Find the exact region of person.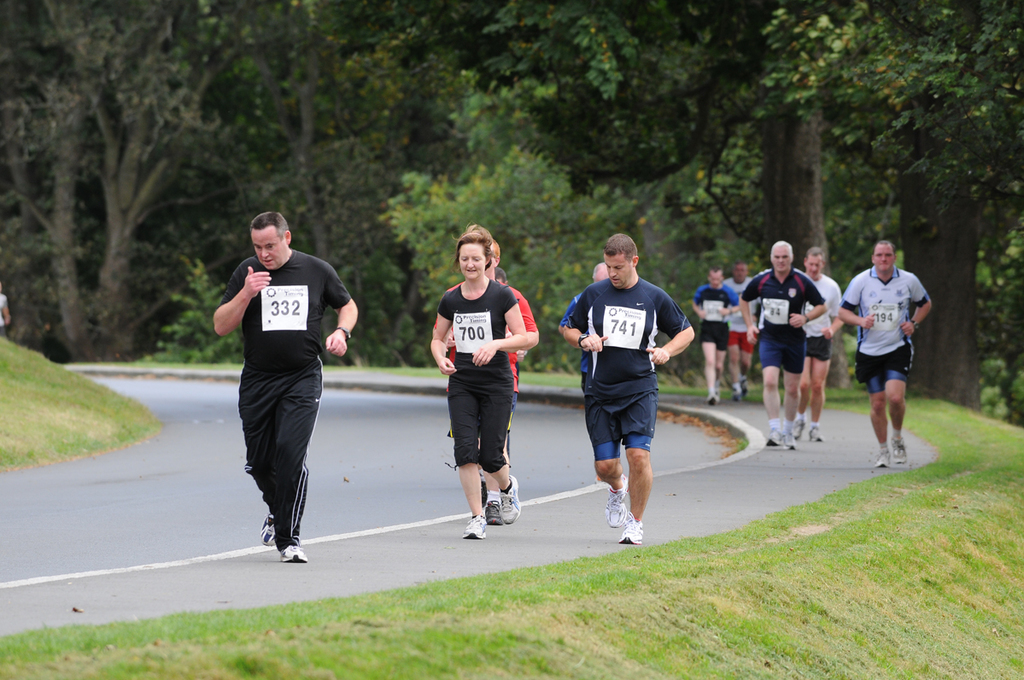
Exact region: pyautogui.locateOnScreen(725, 258, 754, 397).
